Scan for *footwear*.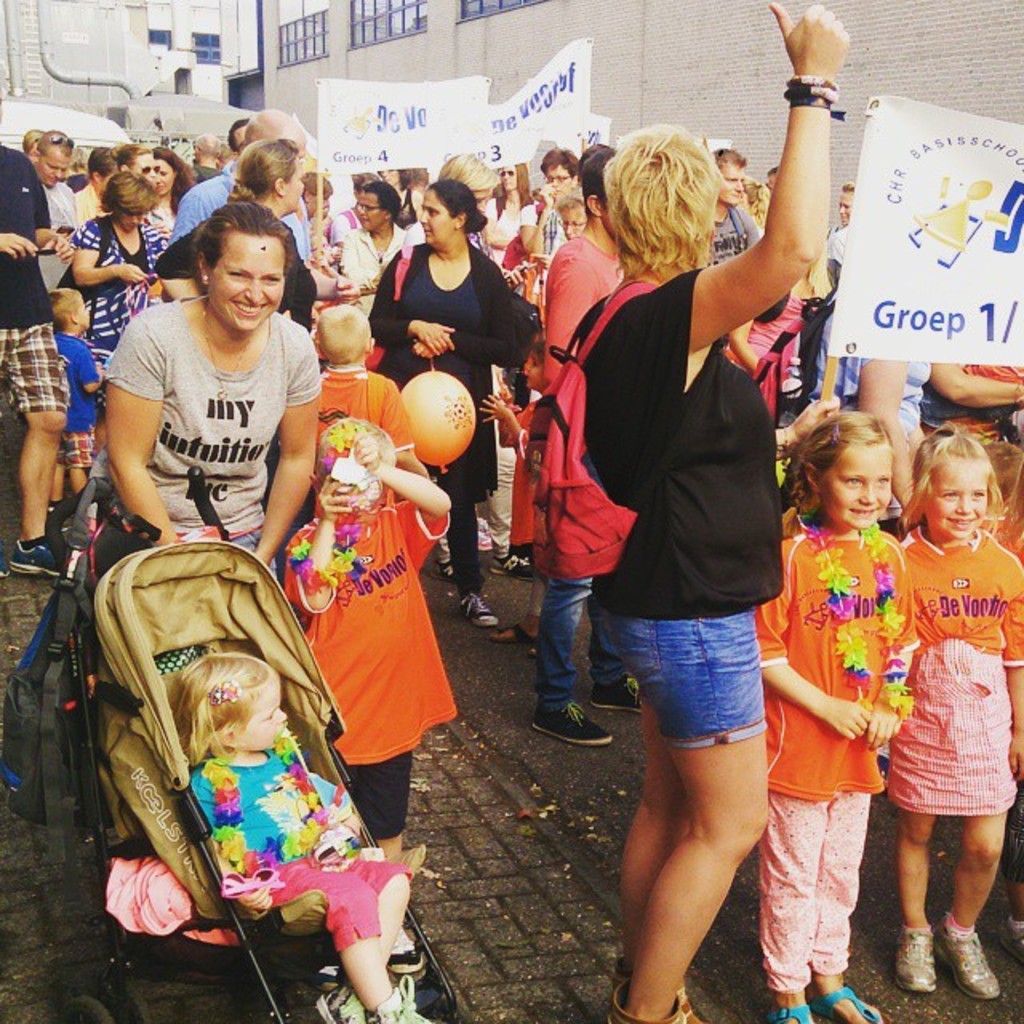
Scan result: rect(475, 523, 493, 550).
